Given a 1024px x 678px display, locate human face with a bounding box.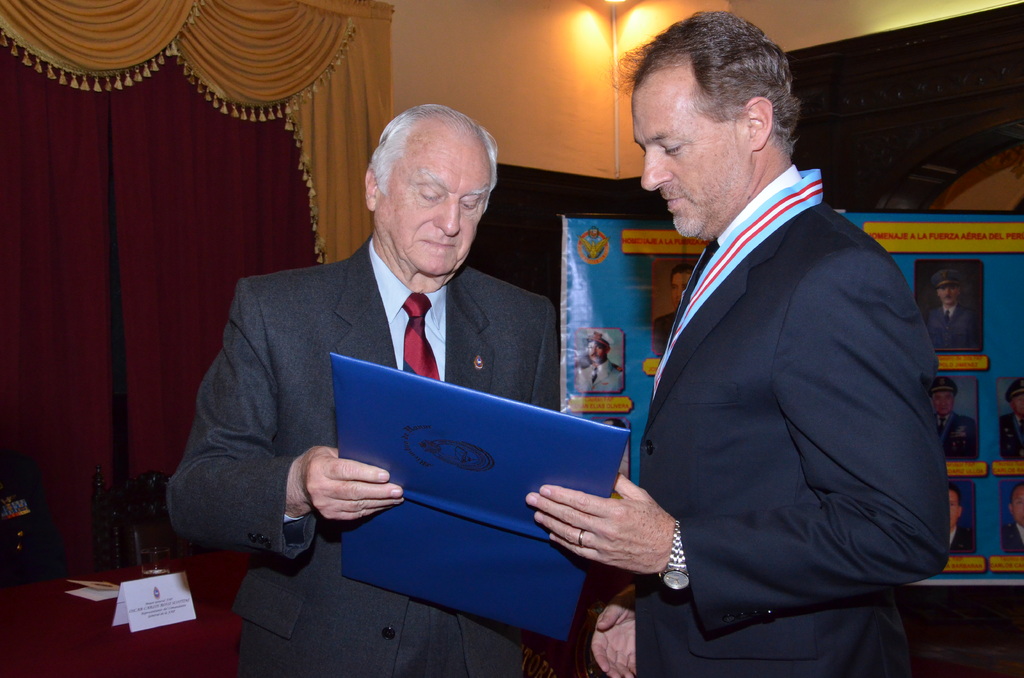
Located: rect(374, 145, 494, 275).
